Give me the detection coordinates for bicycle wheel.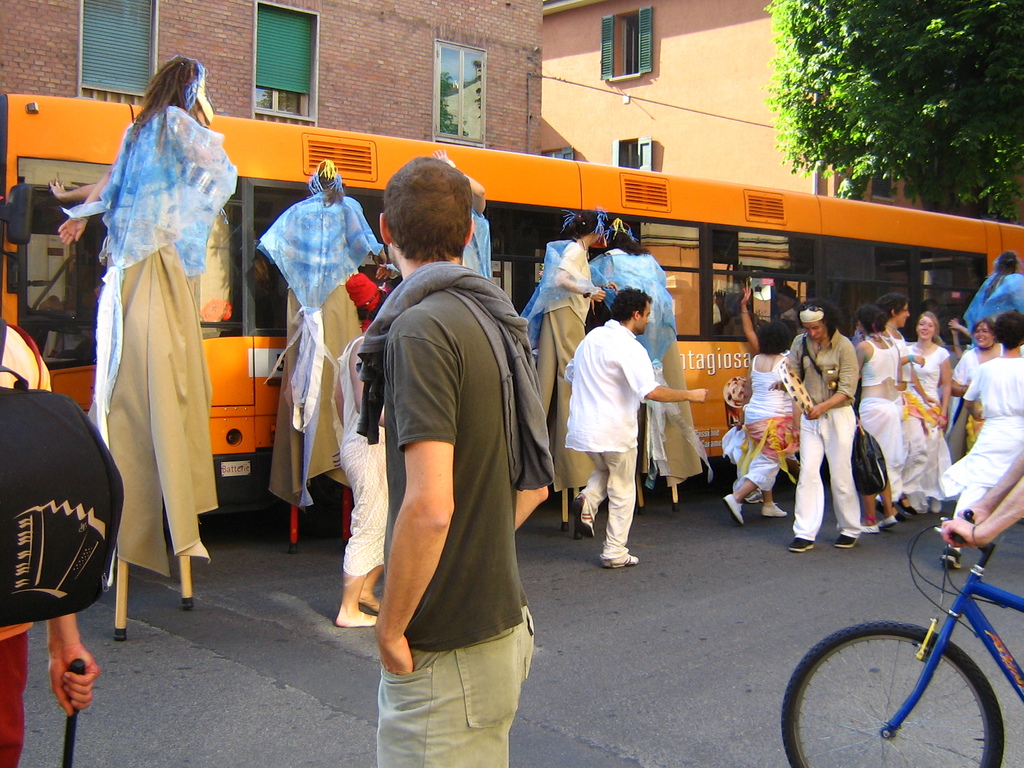
818:626:987:754.
